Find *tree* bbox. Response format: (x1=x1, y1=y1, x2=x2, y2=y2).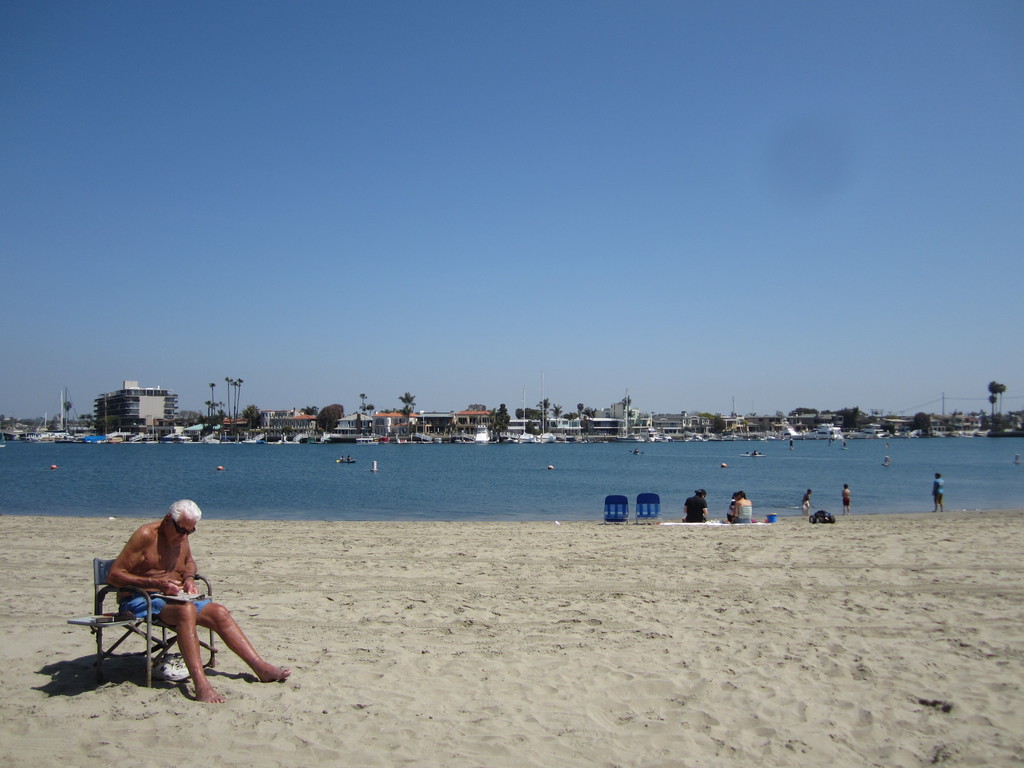
(x1=837, y1=404, x2=865, y2=439).
